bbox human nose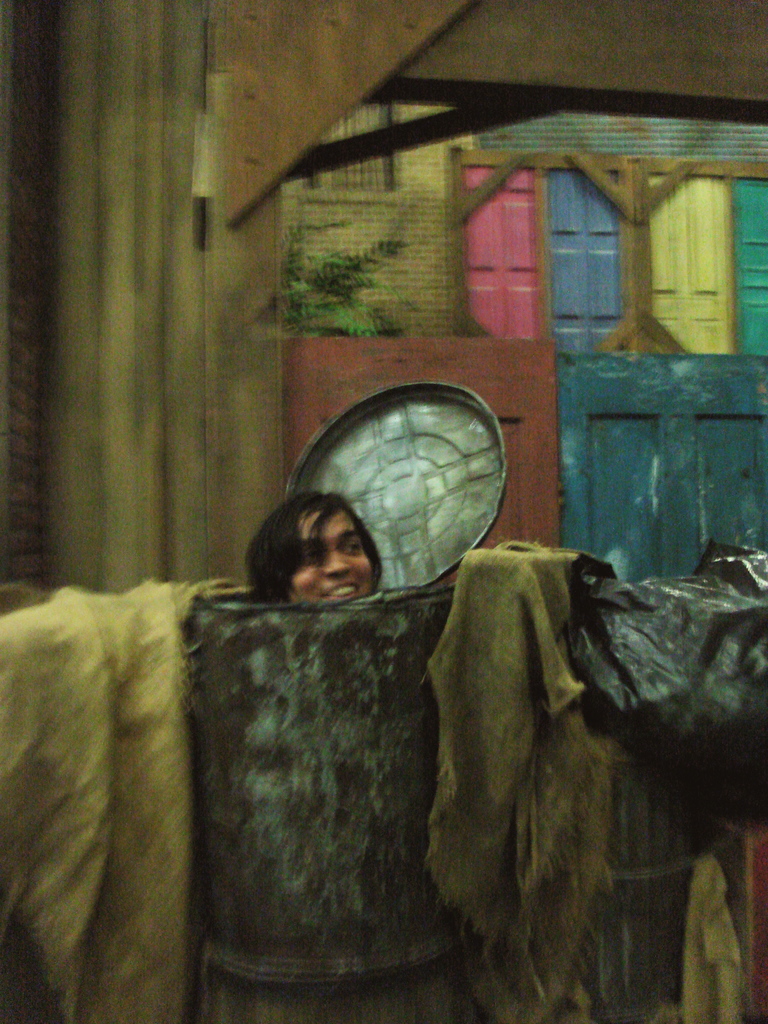
319 548 351 577
